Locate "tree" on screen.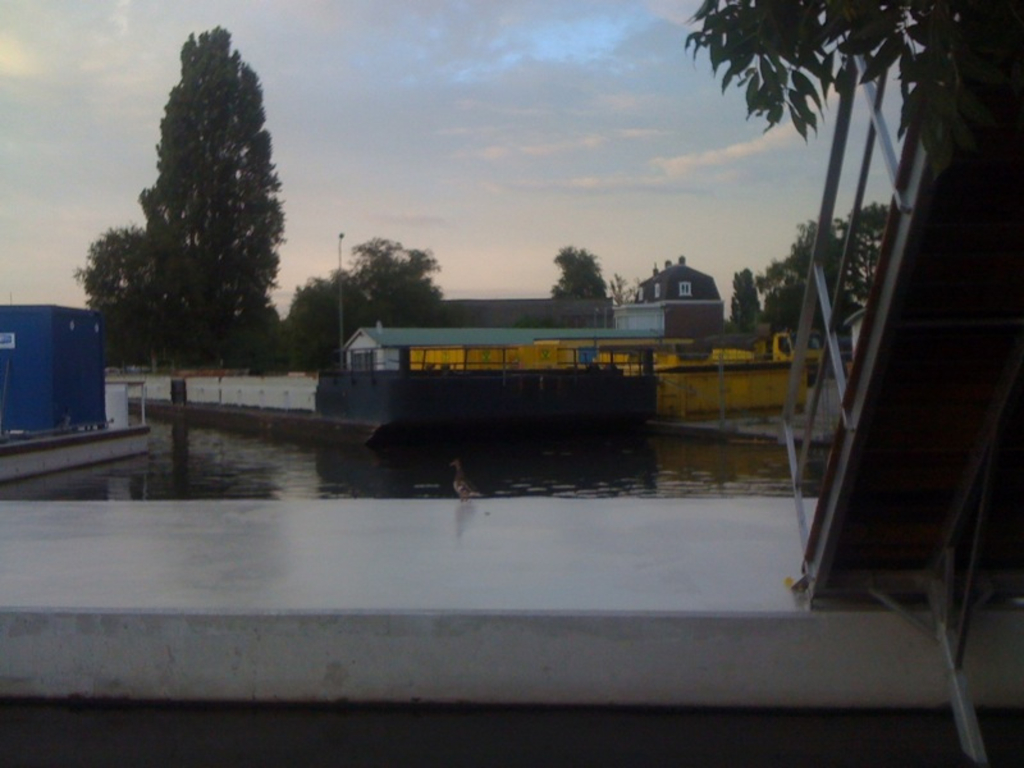
On screen at 682/0/982/145.
